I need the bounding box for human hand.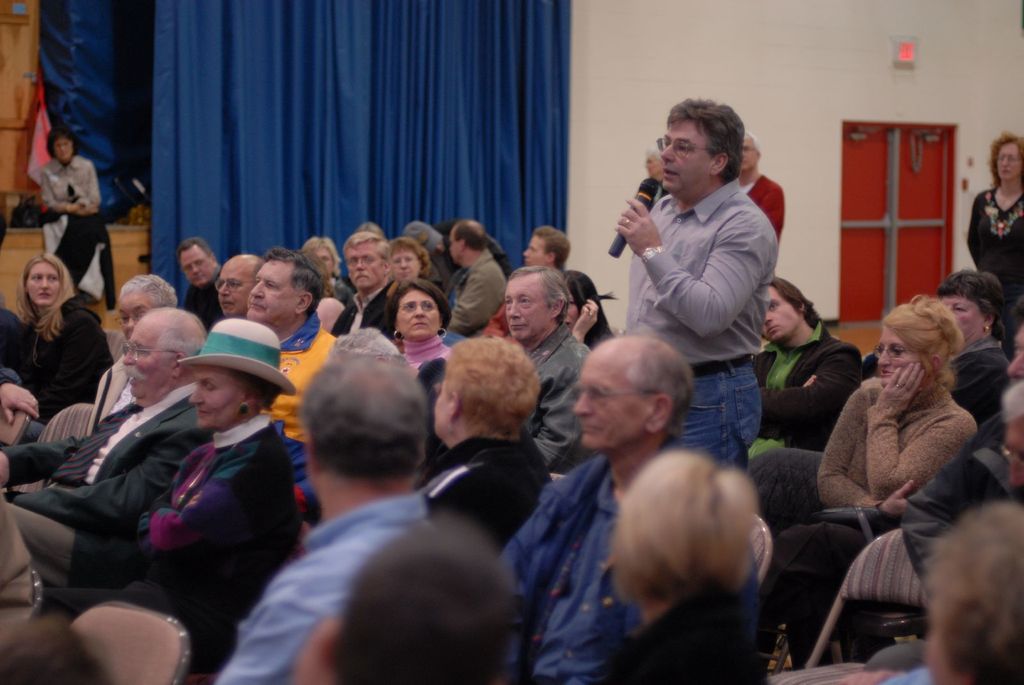
Here it is: crop(0, 381, 44, 427).
